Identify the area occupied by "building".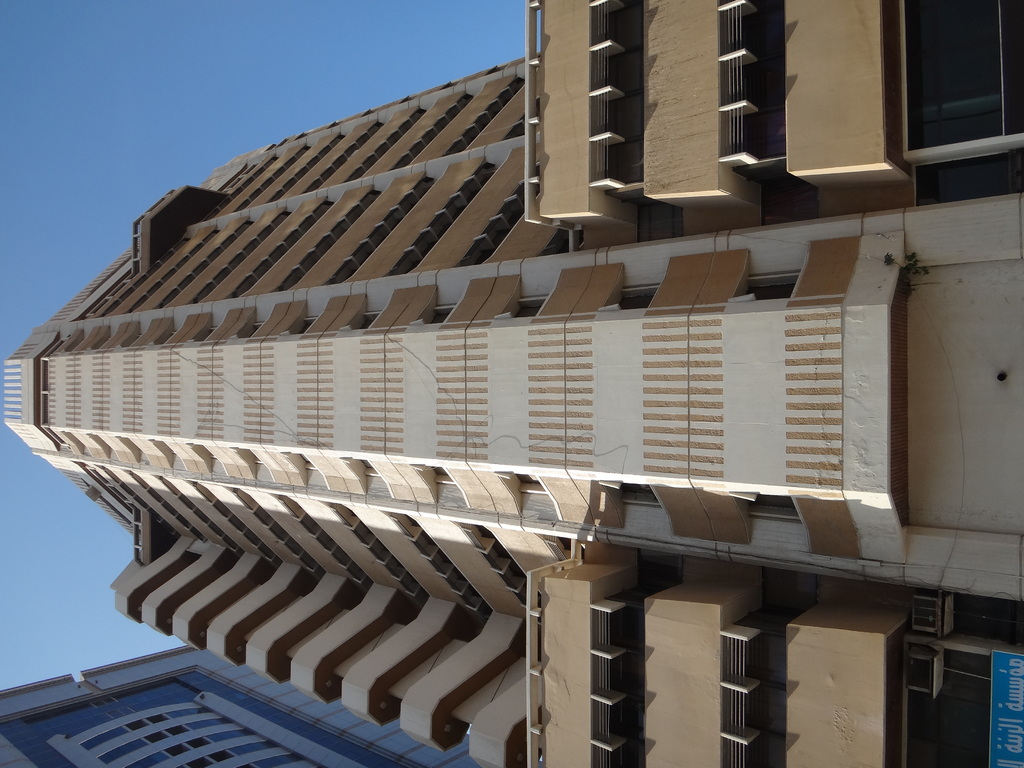
Area: 0:642:493:767.
